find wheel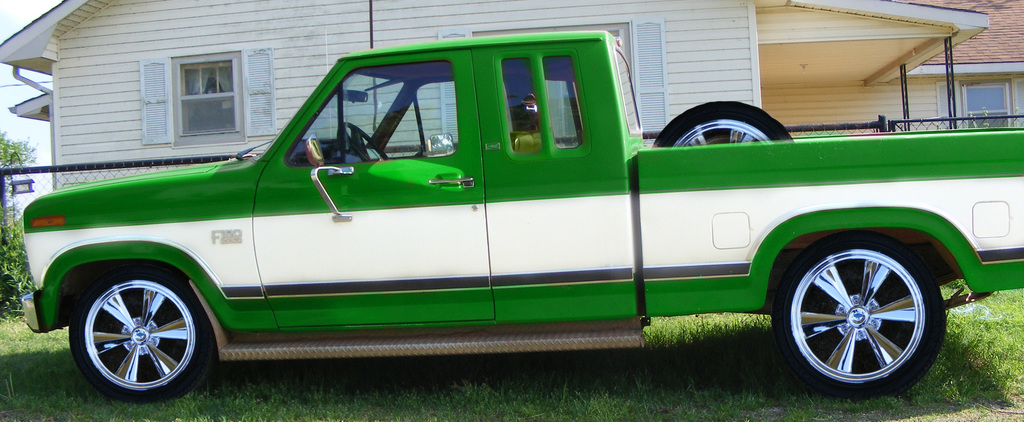
67, 261, 225, 389
